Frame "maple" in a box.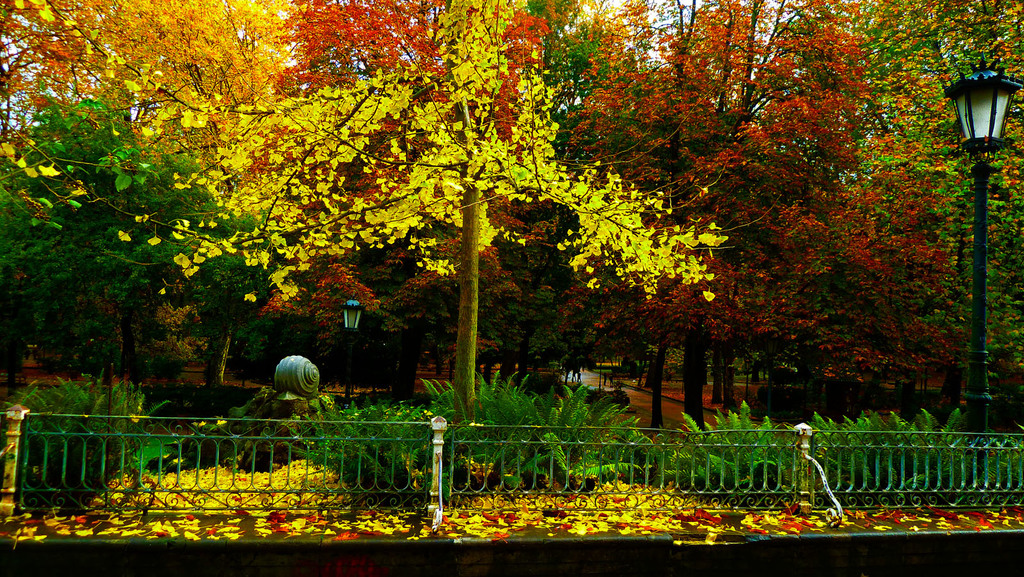
(0,0,308,174).
